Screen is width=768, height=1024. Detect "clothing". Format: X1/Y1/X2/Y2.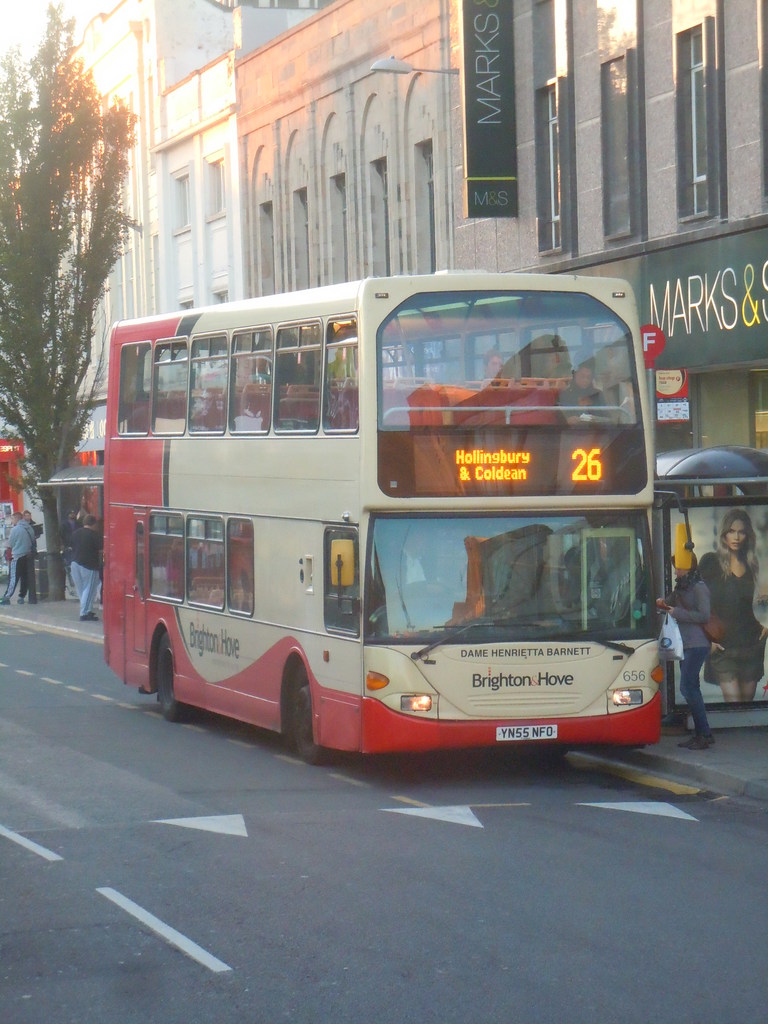
75/527/103/610.
